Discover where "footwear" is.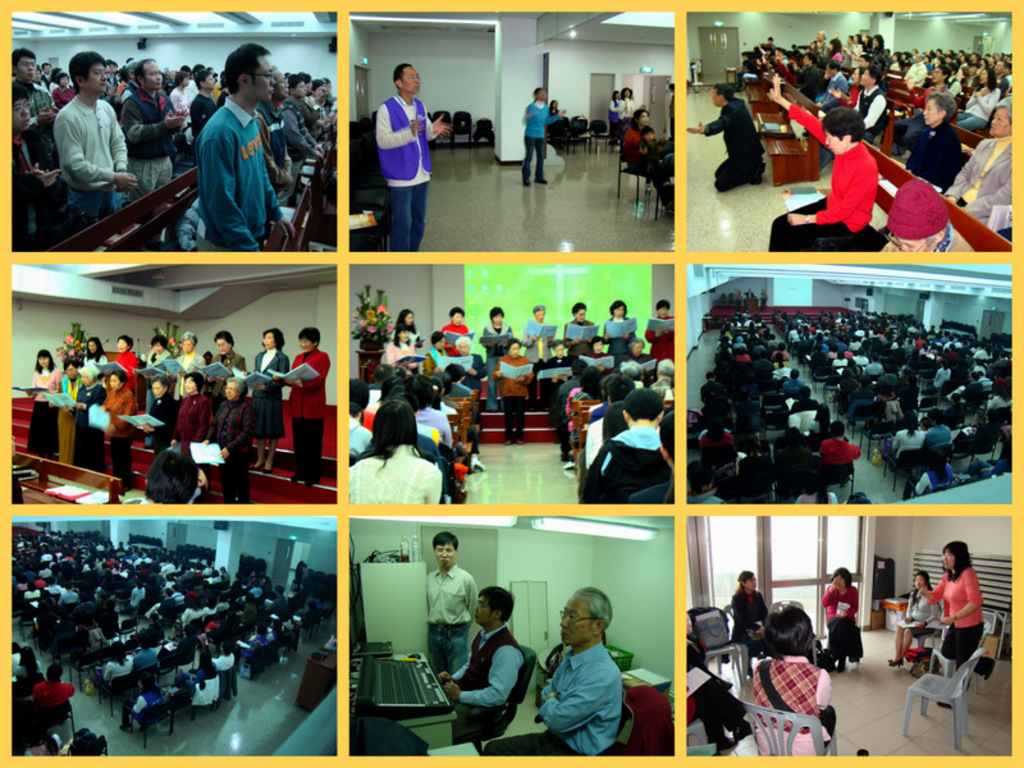
Discovered at [x1=507, y1=438, x2=512, y2=443].
